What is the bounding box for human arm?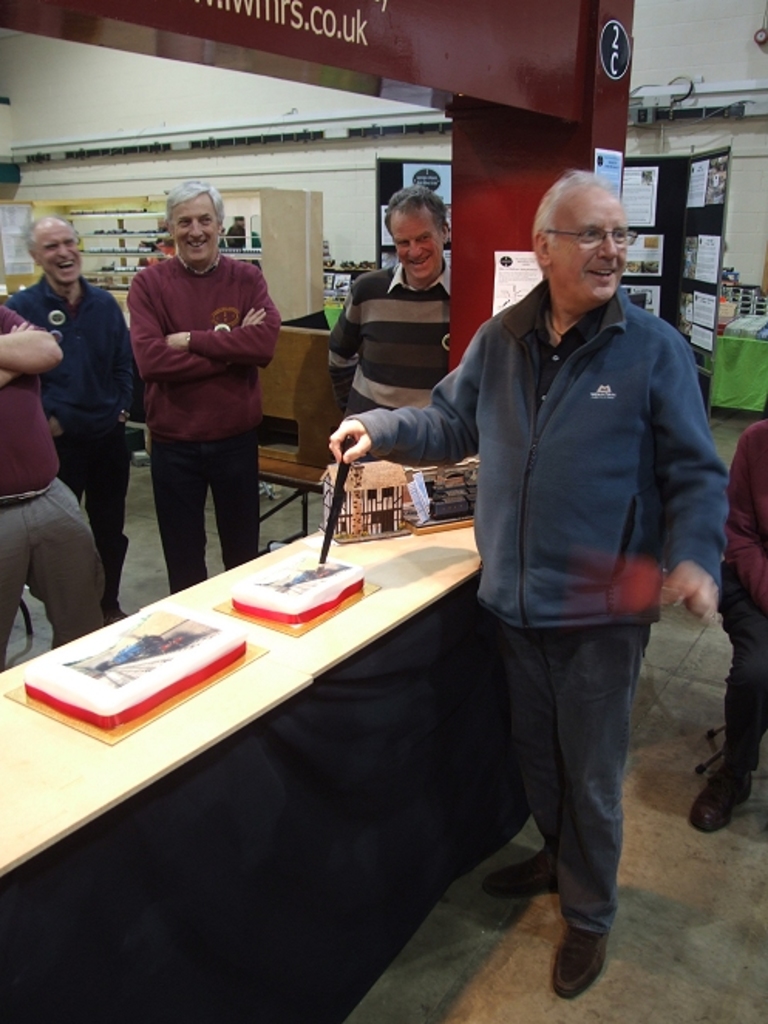
(0,298,63,374).
